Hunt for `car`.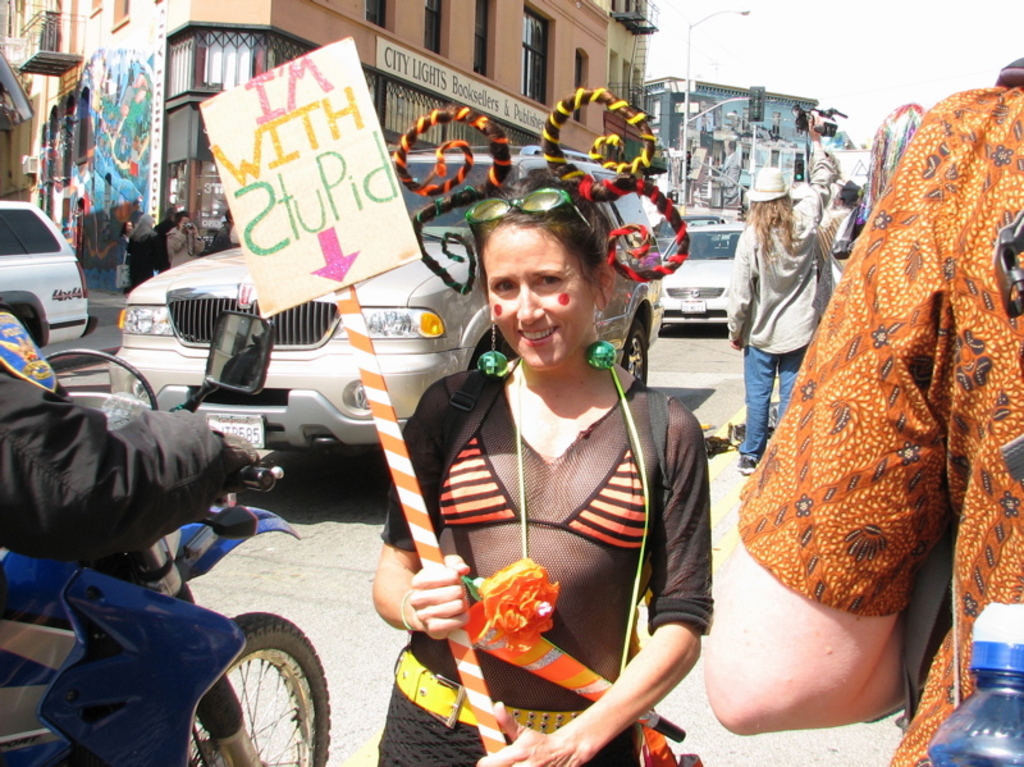
Hunted down at select_region(113, 149, 658, 461).
